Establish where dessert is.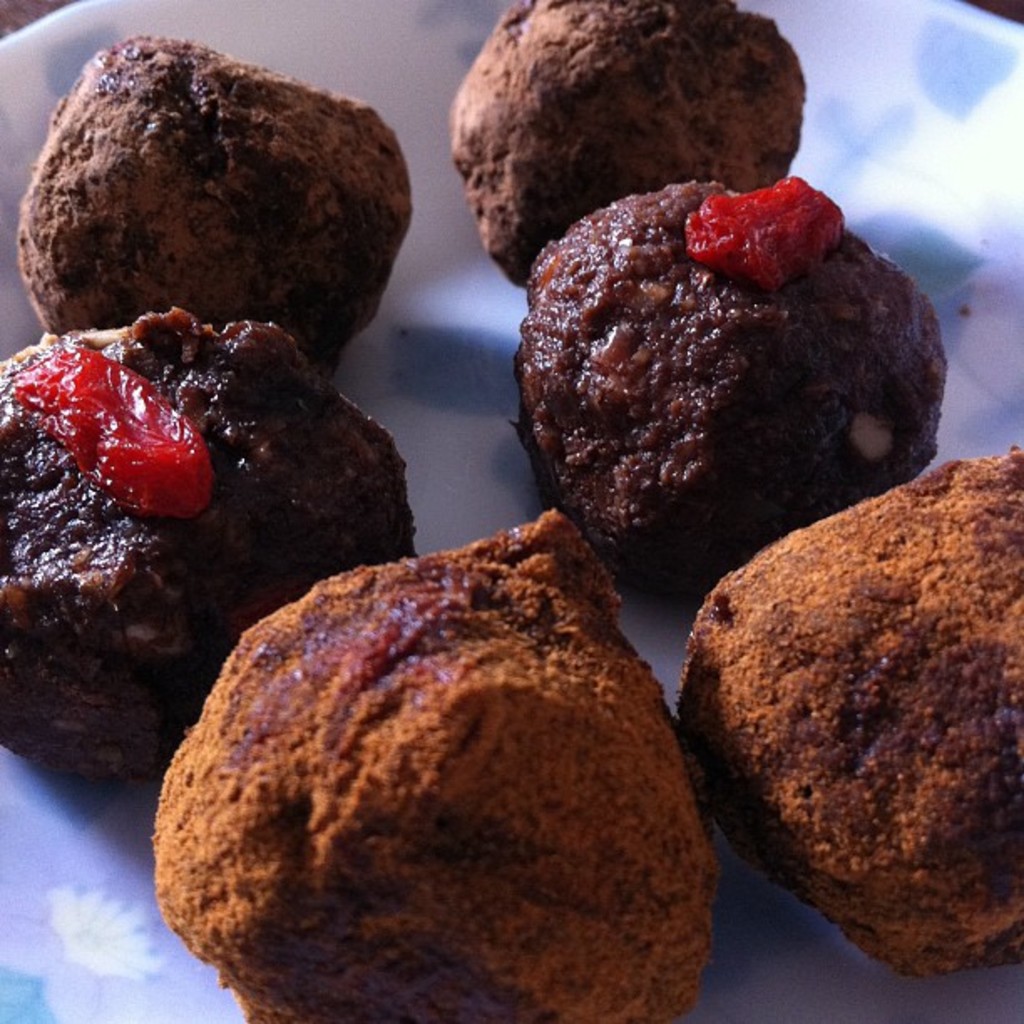
Established at rect(475, 189, 967, 604).
